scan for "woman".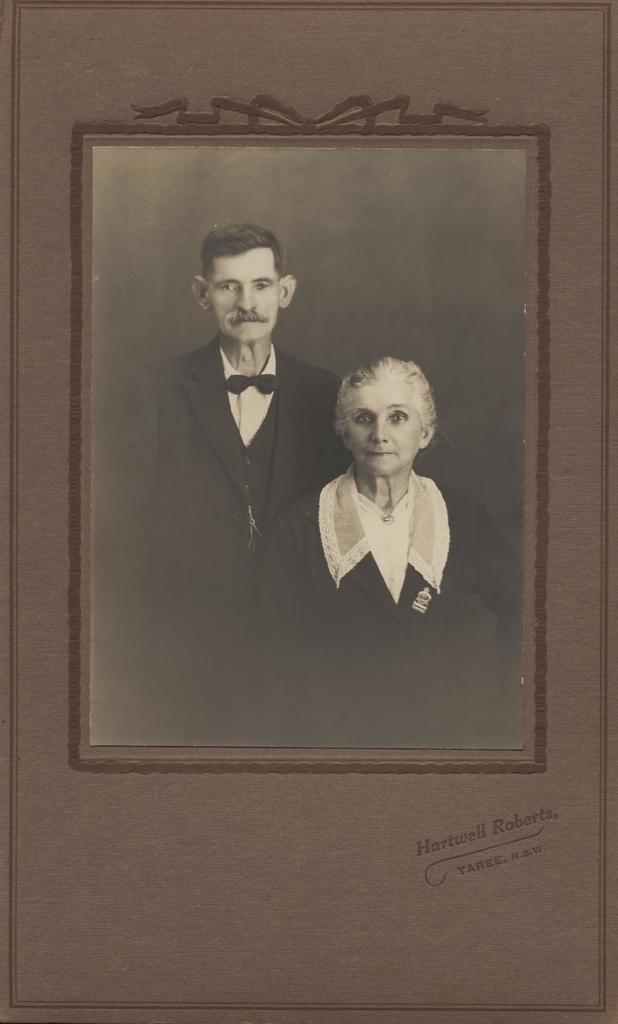
Scan result: <region>299, 339, 472, 635</region>.
